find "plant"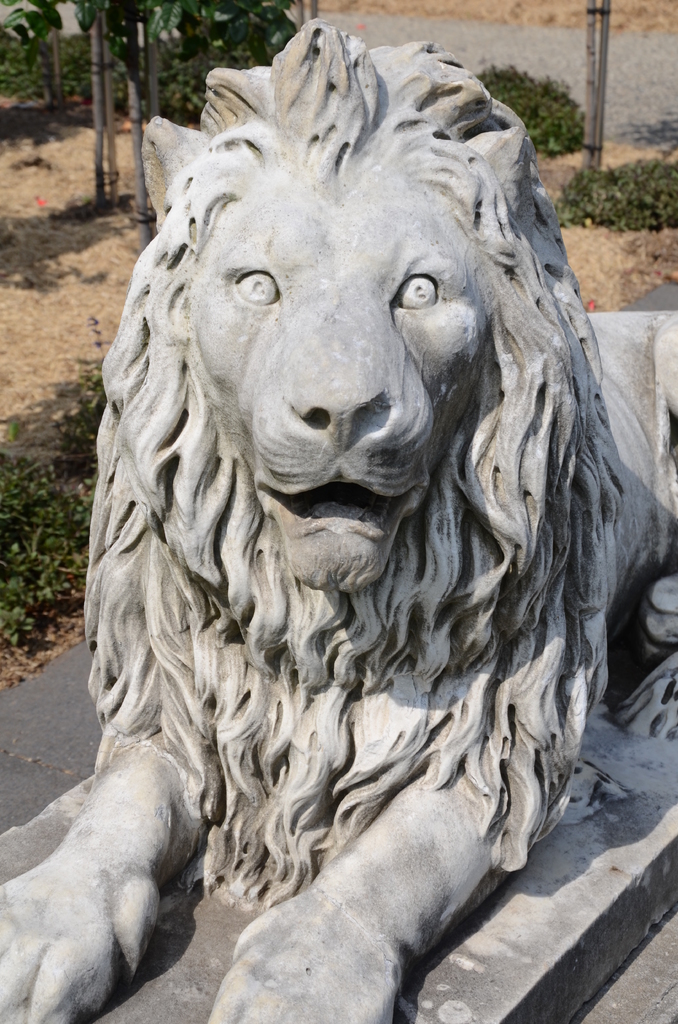
x1=472 y1=57 x2=603 y2=161
